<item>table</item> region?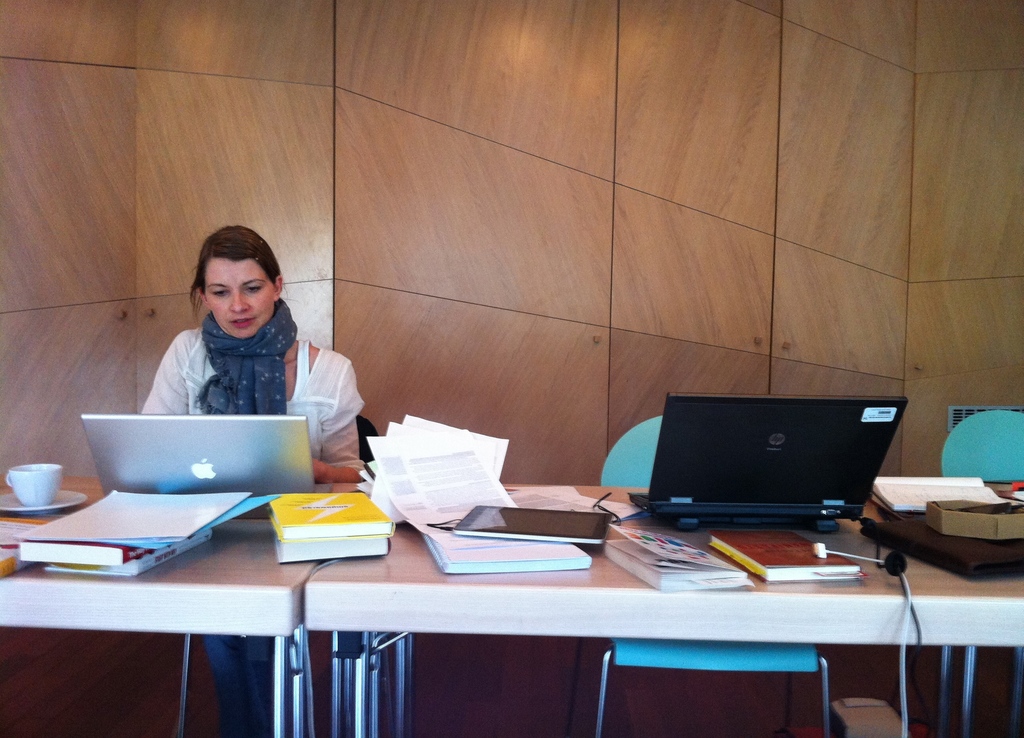
{"left": 1, "top": 468, "right": 353, "bottom": 582}
